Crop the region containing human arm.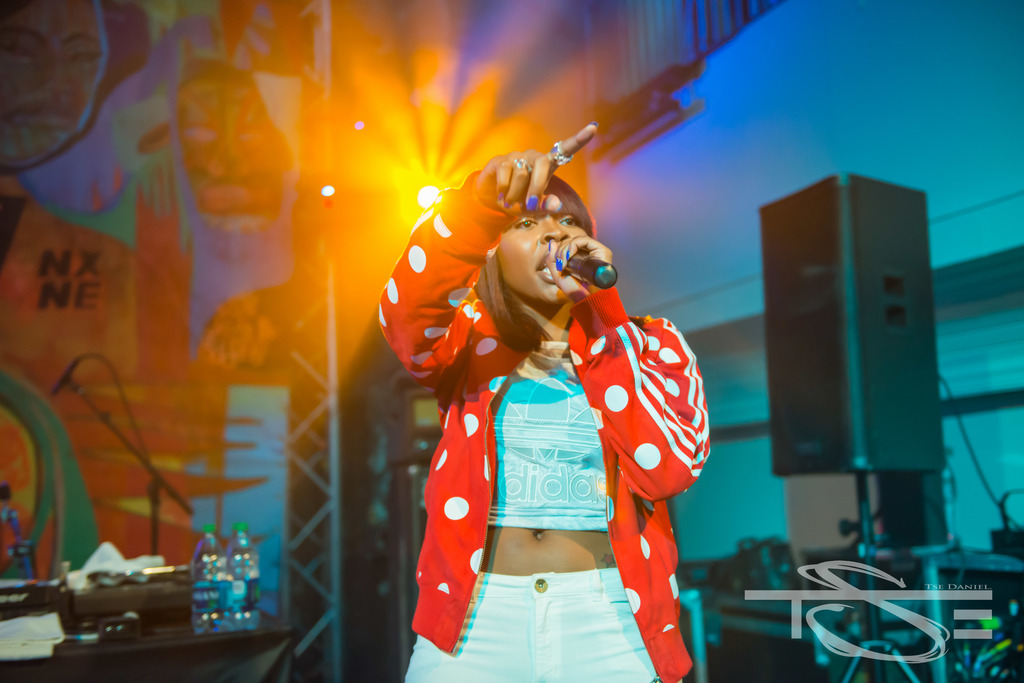
Crop region: [378, 124, 600, 390].
